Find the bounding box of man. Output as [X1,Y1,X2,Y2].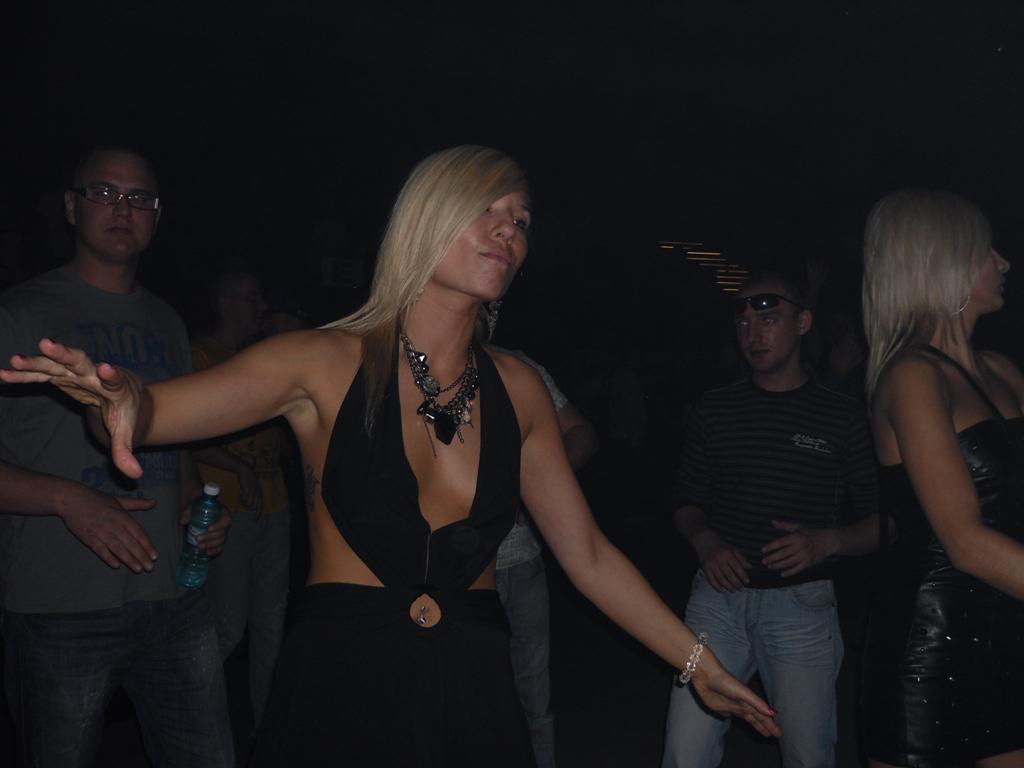
[0,143,236,767].
